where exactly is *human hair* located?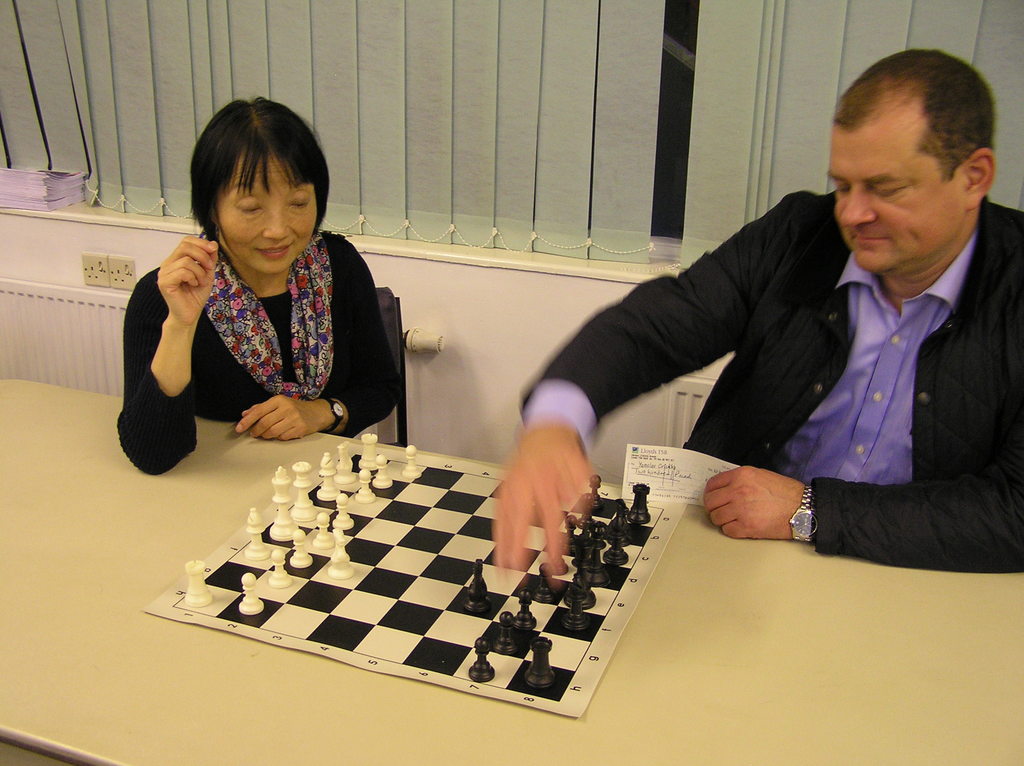
Its bounding box is bbox(833, 51, 989, 174).
